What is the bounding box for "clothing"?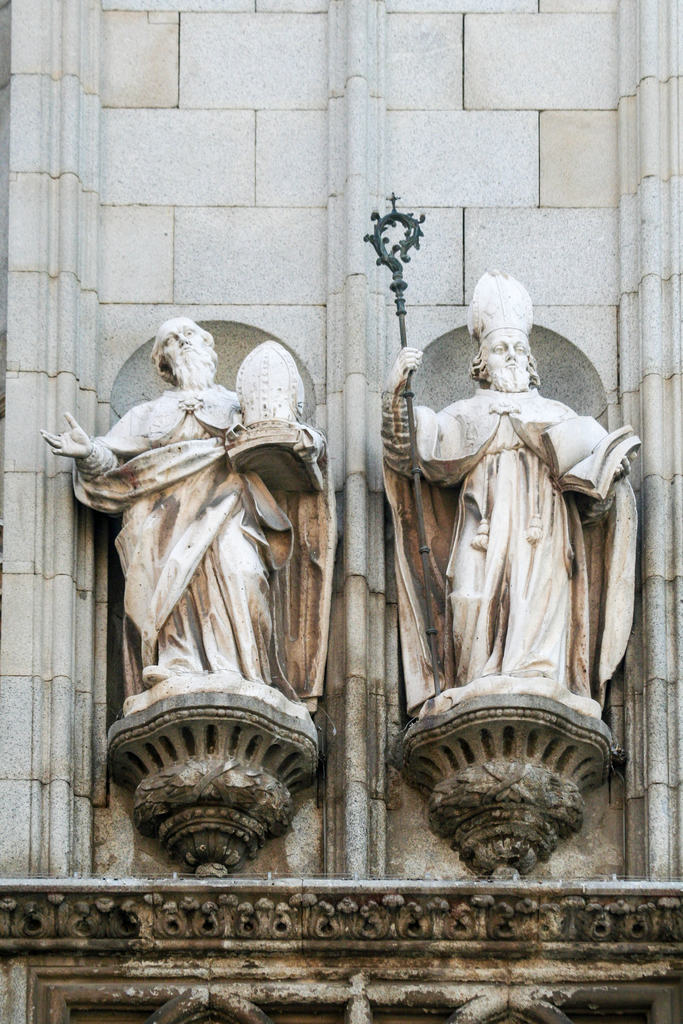
413,322,617,753.
